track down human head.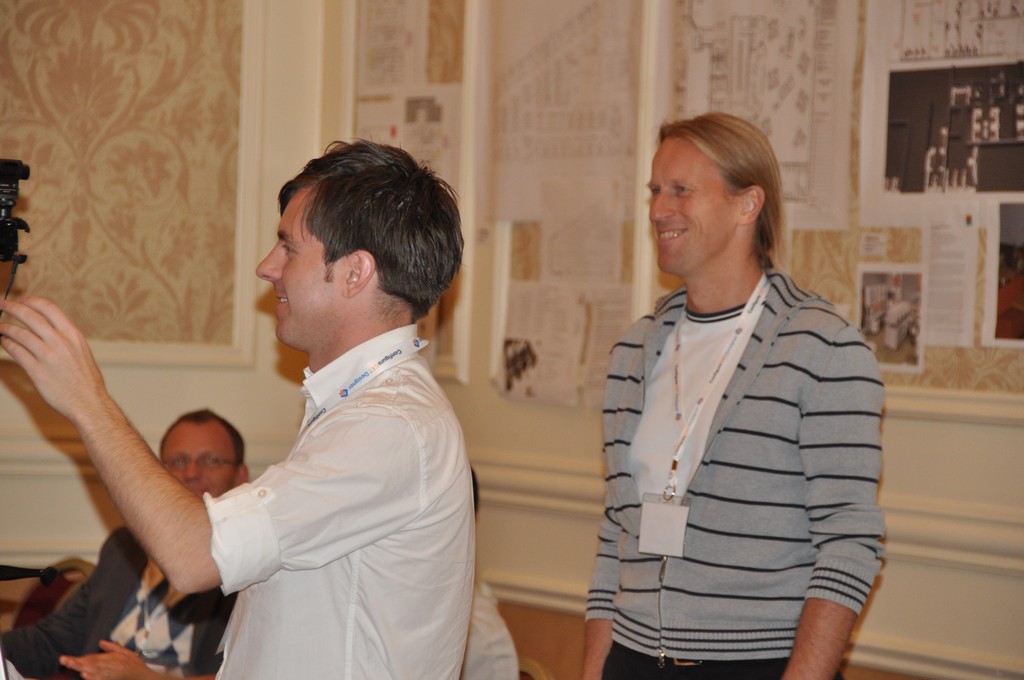
Tracked to pyautogui.locateOnScreen(238, 142, 472, 364).
